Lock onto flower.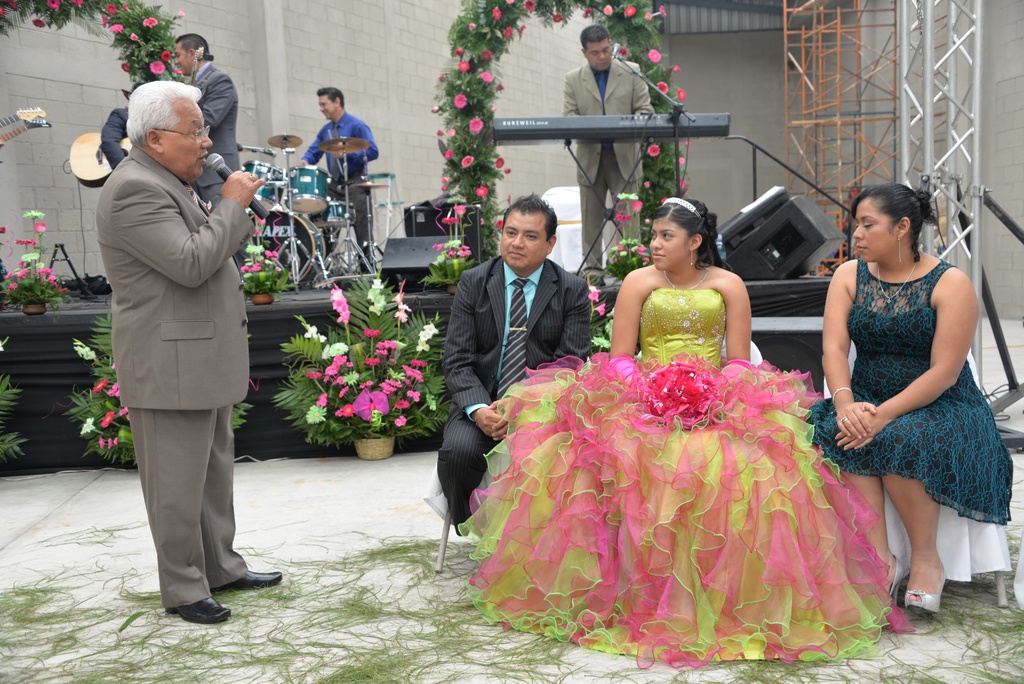
Locked: 303:322:332:345.
